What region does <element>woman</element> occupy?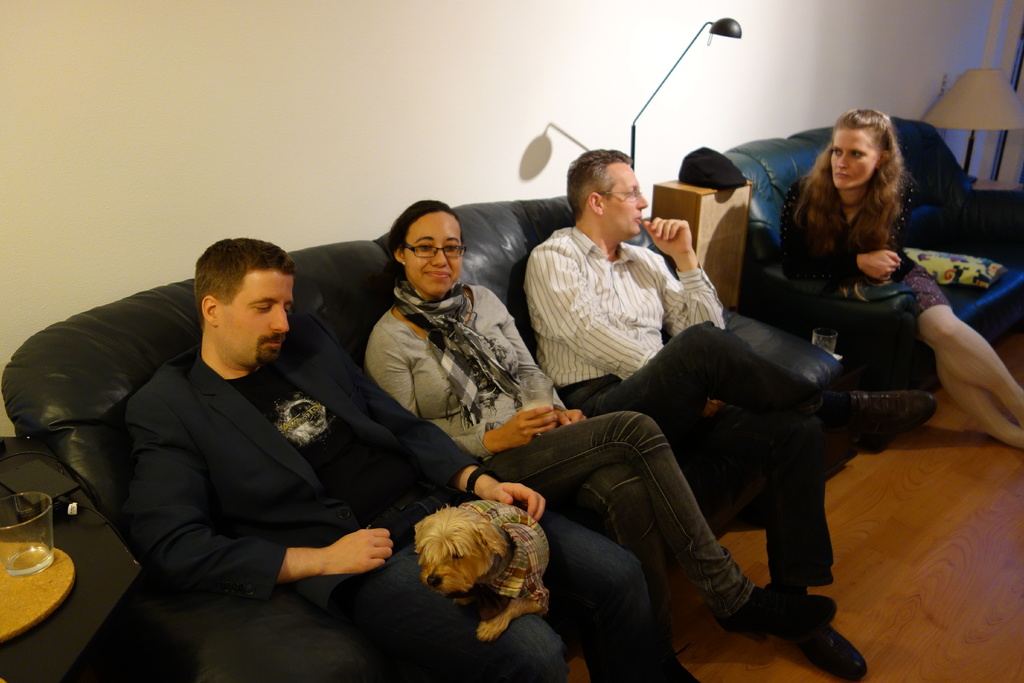
crop(776, 108, 1023, 446).
